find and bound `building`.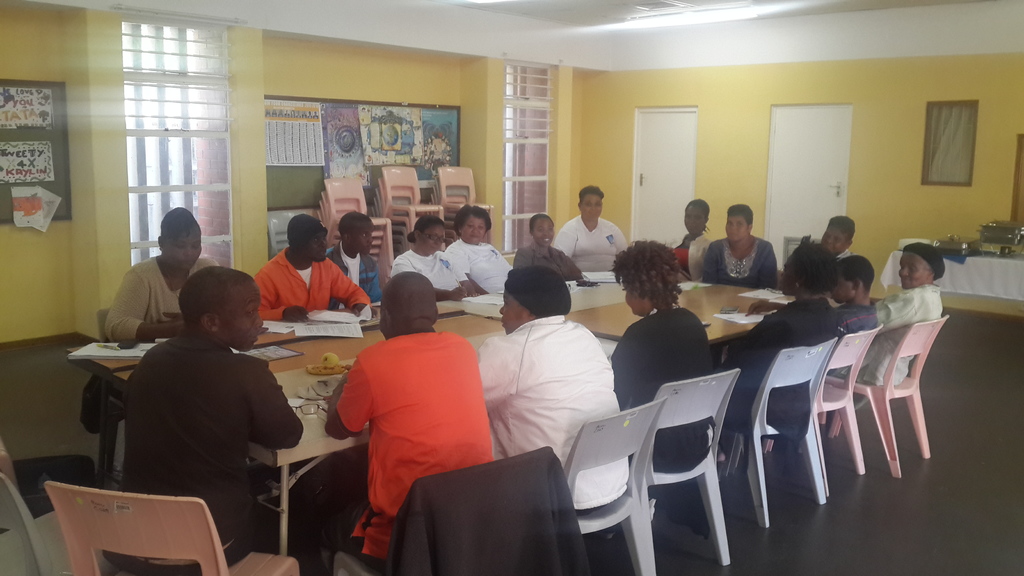
Bound: {"left": 0, "top": 0, "right": 1022, "bottom": 575}.
